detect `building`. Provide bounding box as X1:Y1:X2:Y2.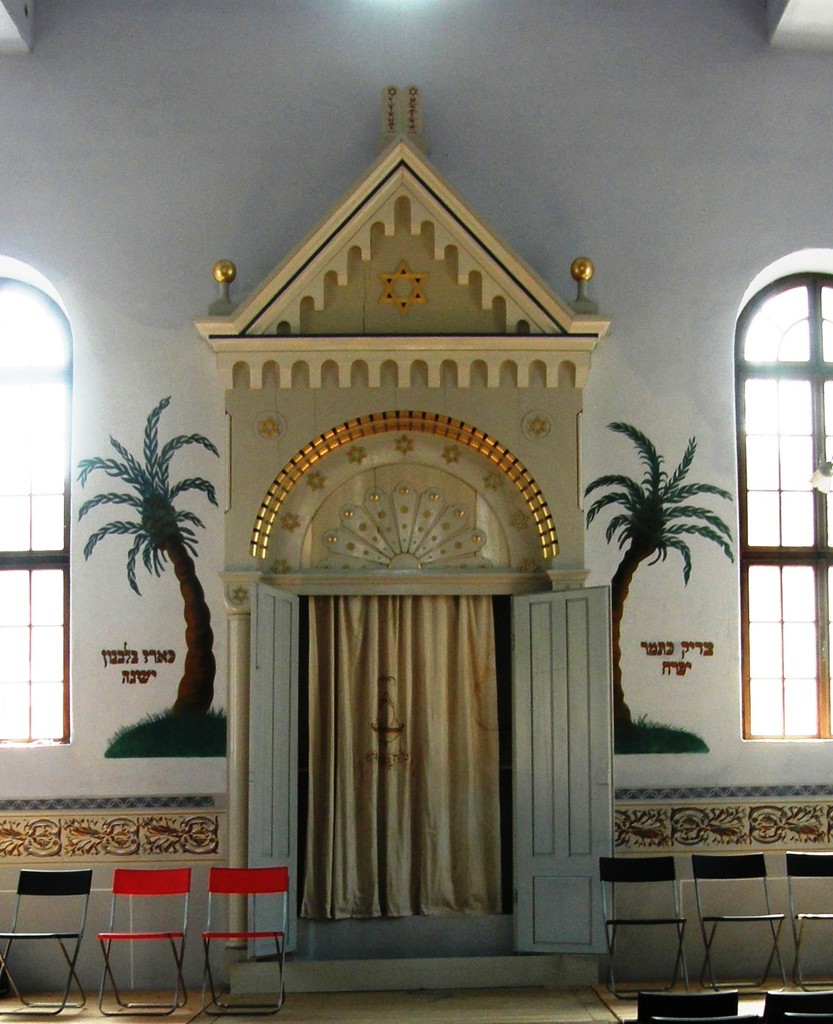
0:0:832:1023.
